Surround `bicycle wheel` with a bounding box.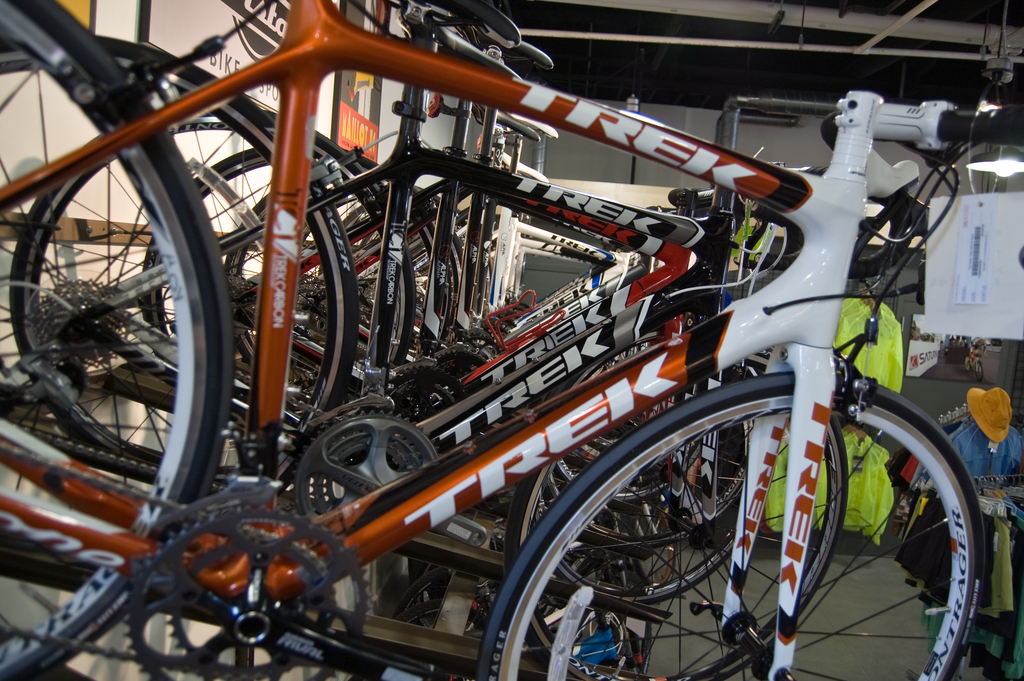
l=0, t=0, r=235, b=680.
